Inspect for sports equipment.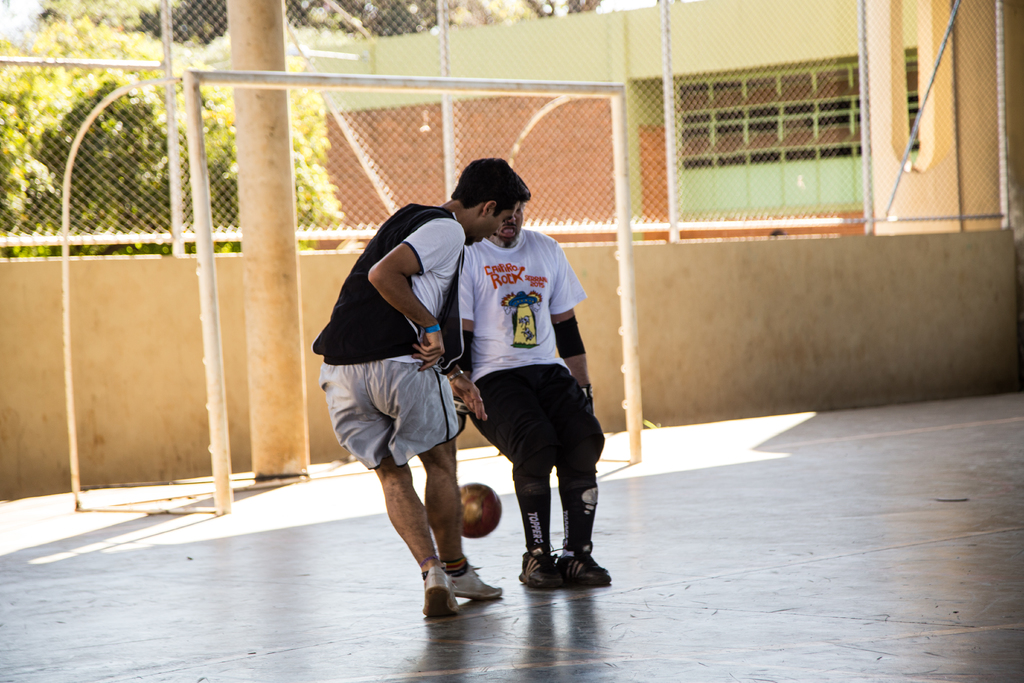
Inspection: bbox=[458, 482, 502, 539].
